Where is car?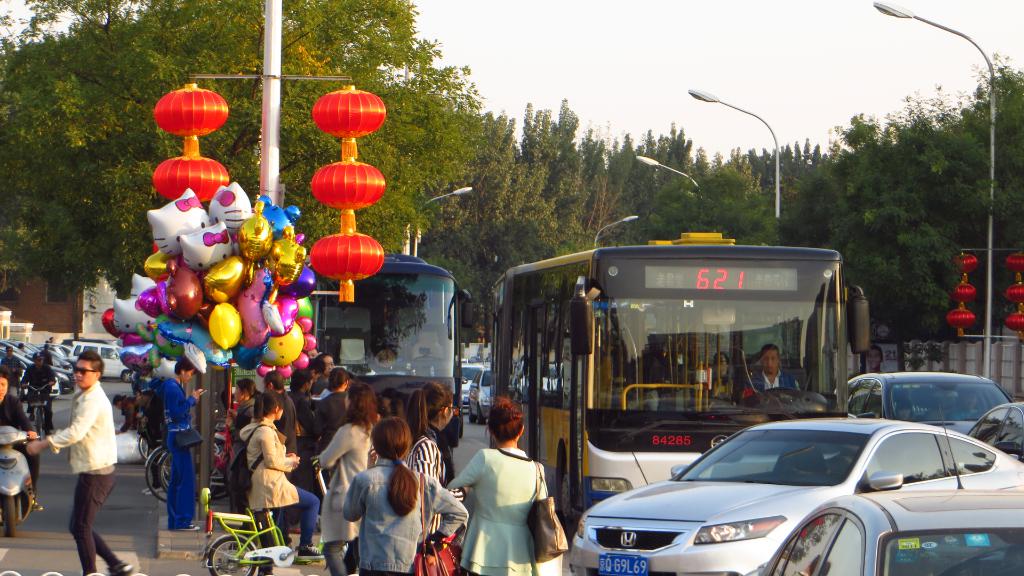
<bbox>460, 357, 483, 408</bbox>.
